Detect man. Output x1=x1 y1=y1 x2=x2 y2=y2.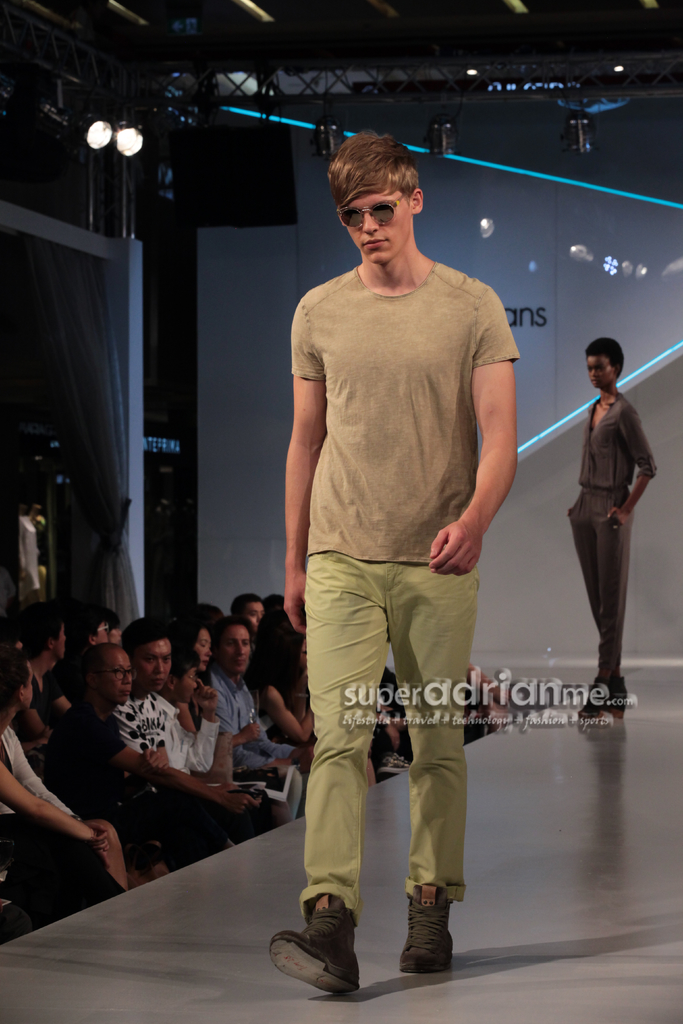
x1=280 y1=124 x2=519 y2=1008.
